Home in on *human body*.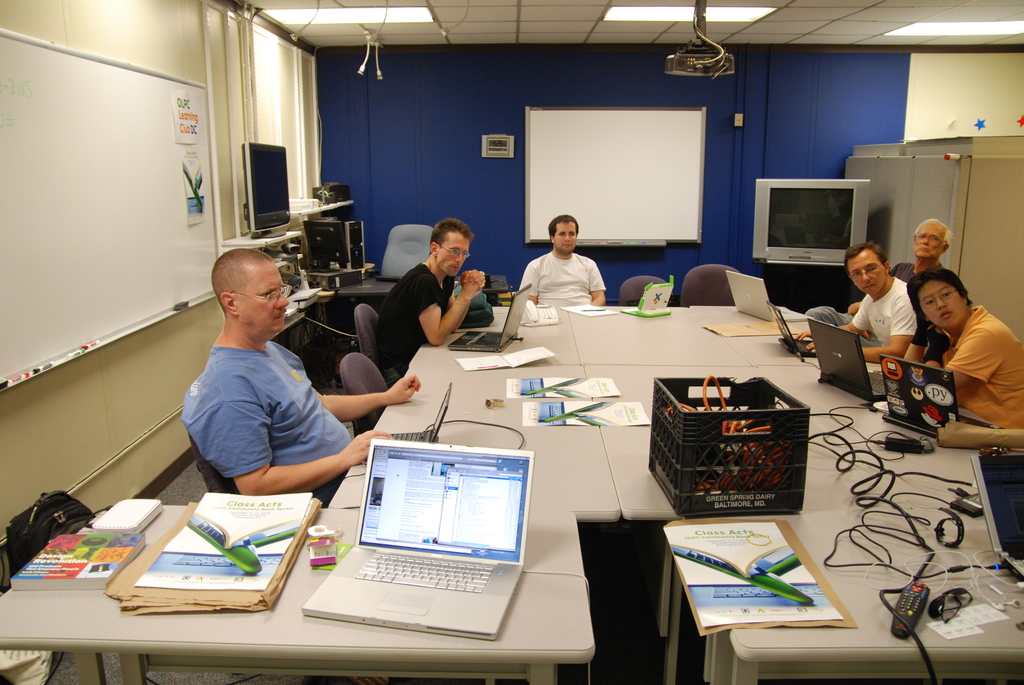
Homed in at l=895, t=262, r=1023, b=429.
